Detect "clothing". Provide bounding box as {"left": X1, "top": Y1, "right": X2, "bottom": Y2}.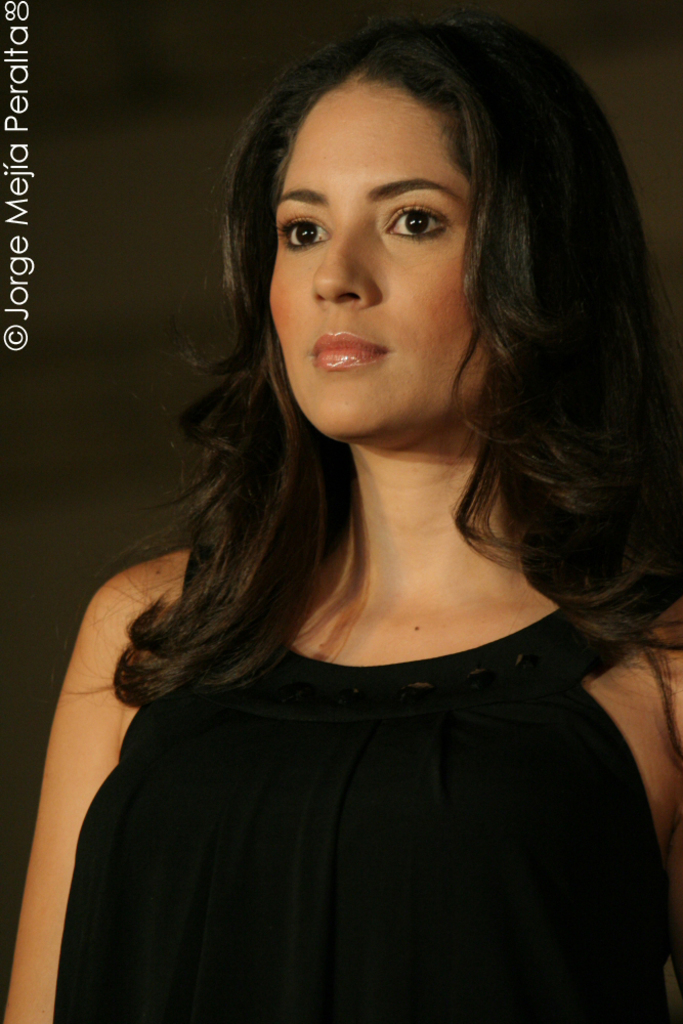
{"left": 68, "top": 555, "right": 677, "bottom": 1005}.
